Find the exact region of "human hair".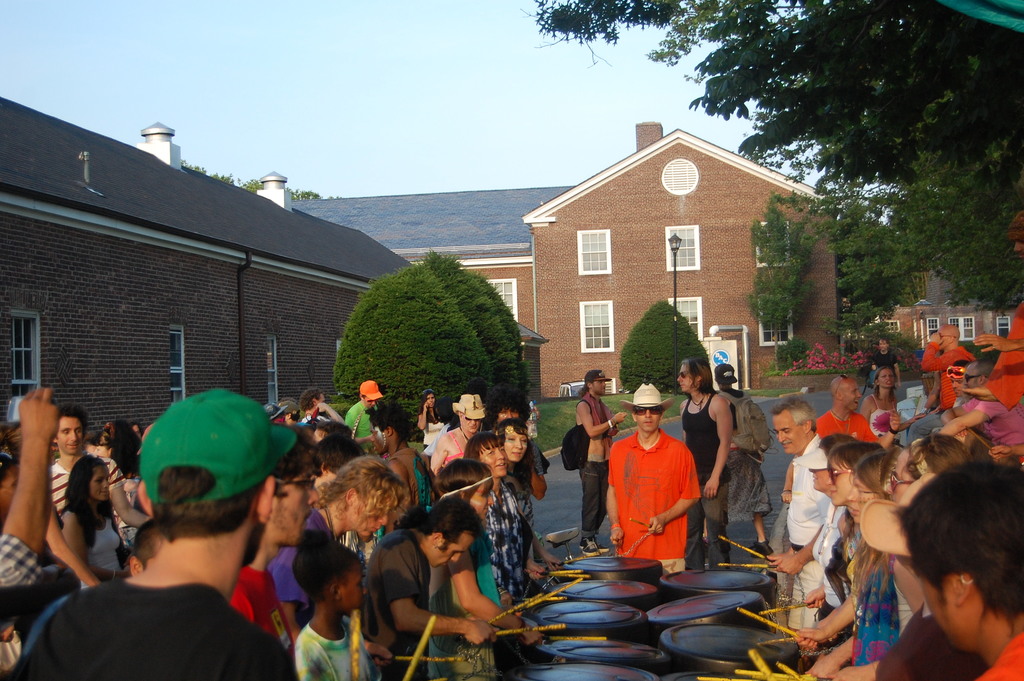
Exact region: (575,384,586,399).
